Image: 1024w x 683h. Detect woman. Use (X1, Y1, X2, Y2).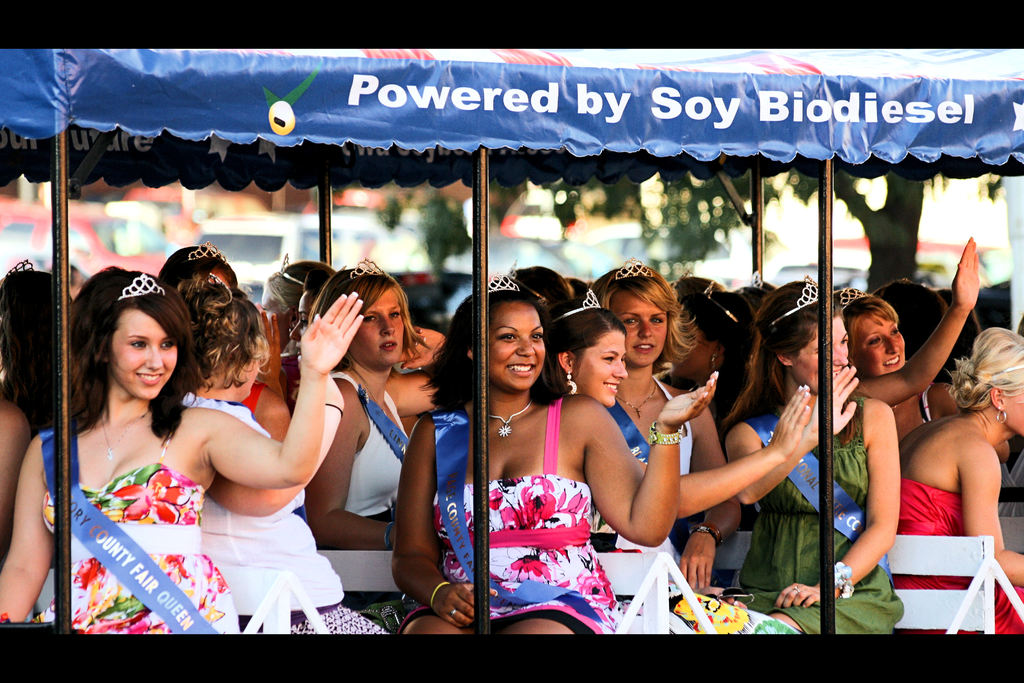
(156, 244, 238, 292).
